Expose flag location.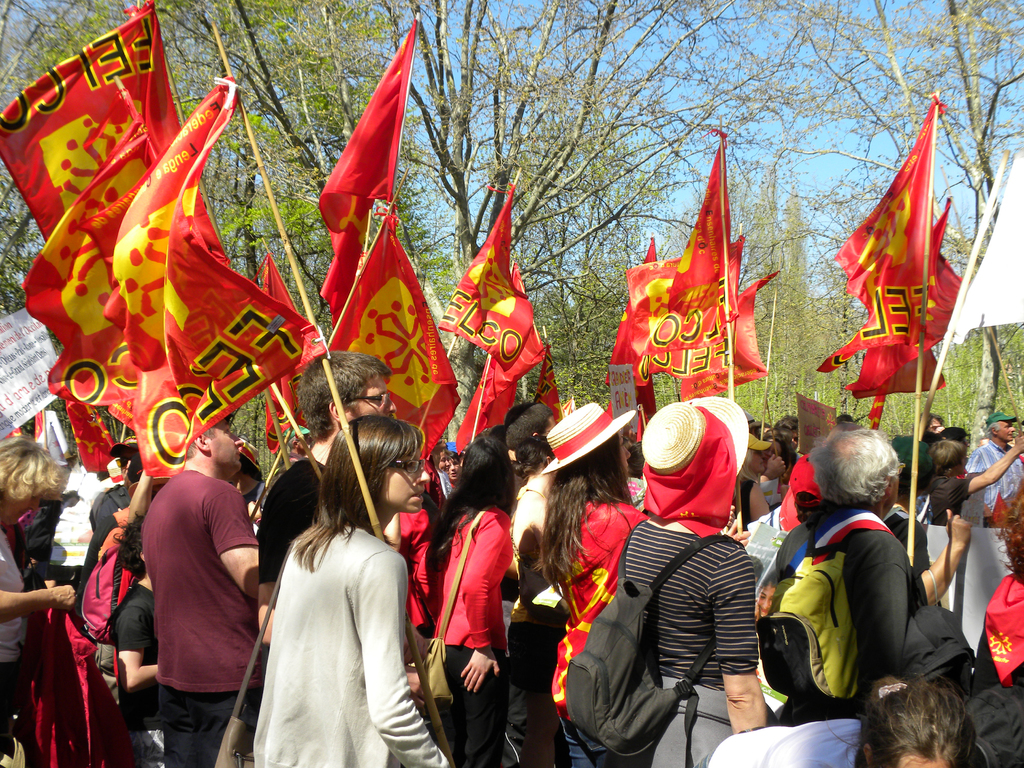
Exposed at box(621, 231, 739, 387).
